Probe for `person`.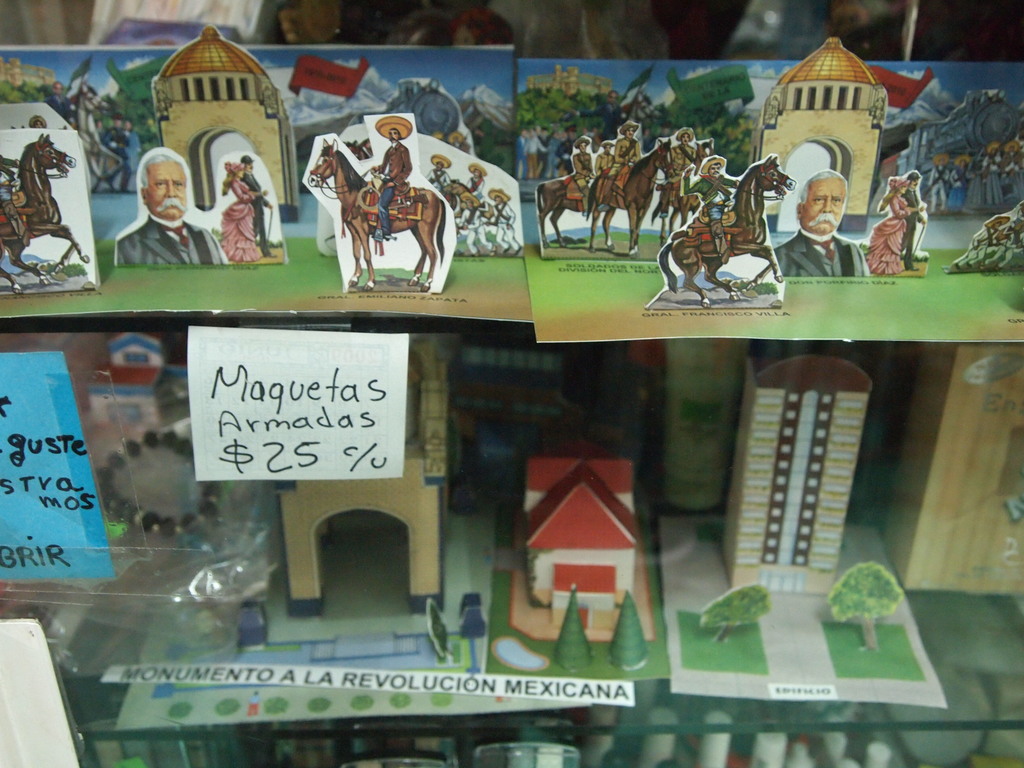
Probe result: box=[931, 152, 951, 210].
